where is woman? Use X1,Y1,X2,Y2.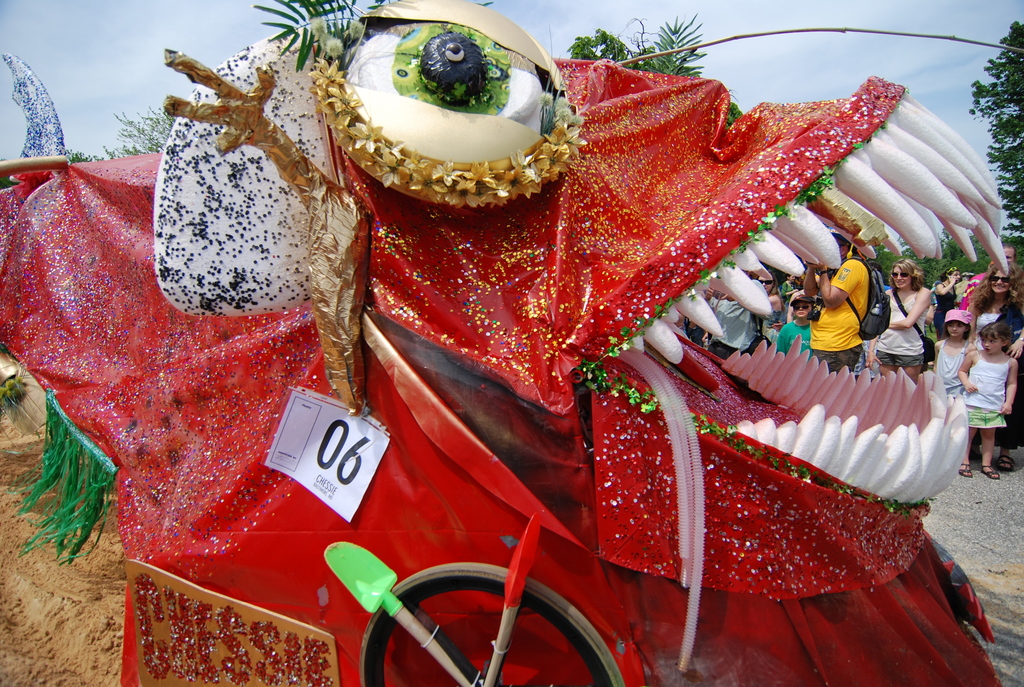
864,258,934,382.
